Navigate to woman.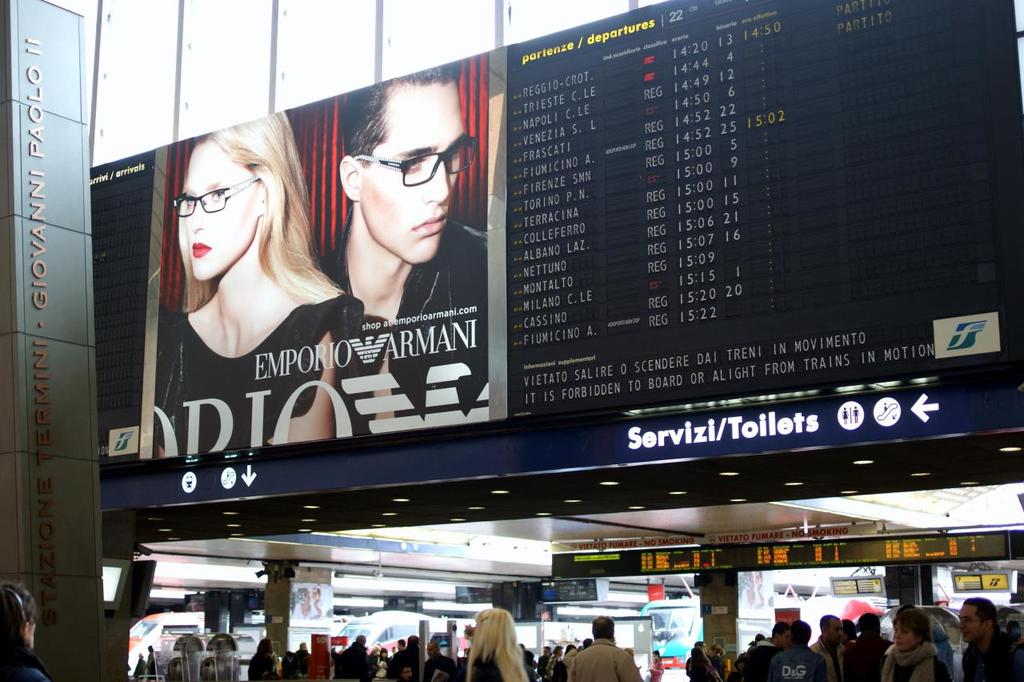
Navigation target: 465, 608, 525, 681.
